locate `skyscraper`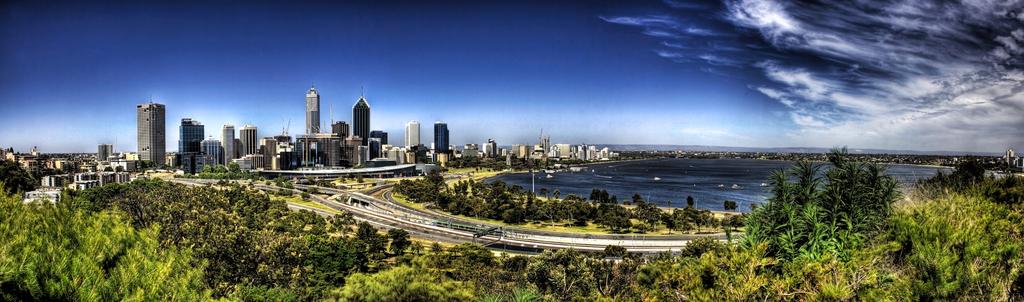
(x1=306, y1=83, x2=323, y2=138)
